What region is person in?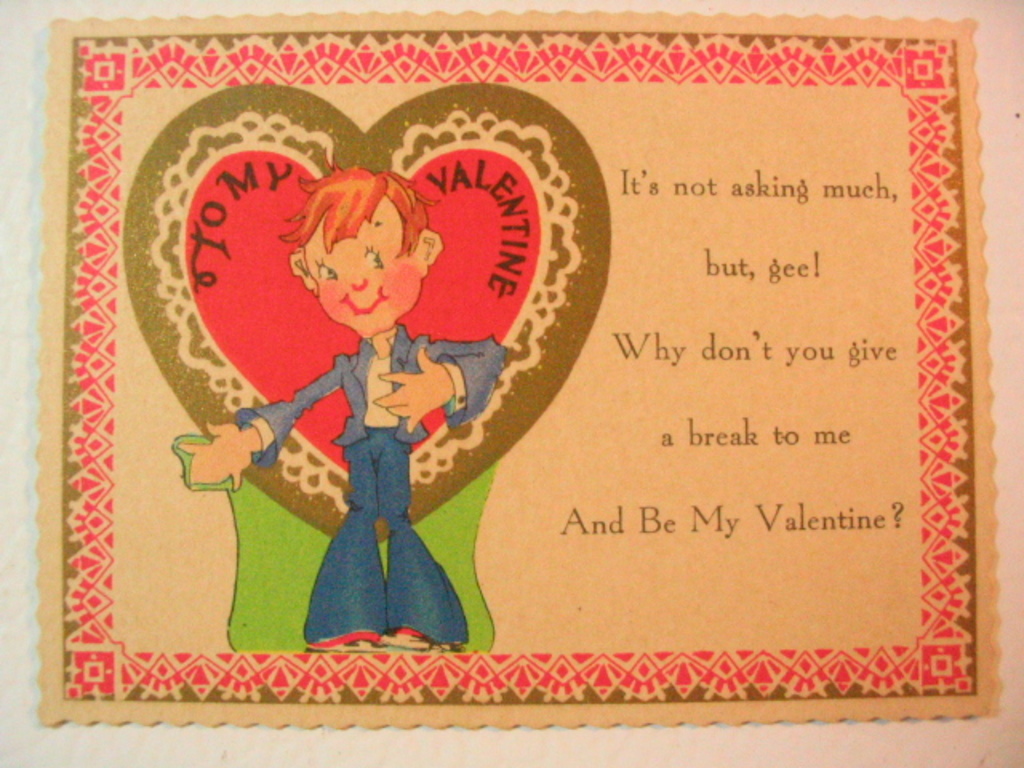
176, 150, 509, 643.
